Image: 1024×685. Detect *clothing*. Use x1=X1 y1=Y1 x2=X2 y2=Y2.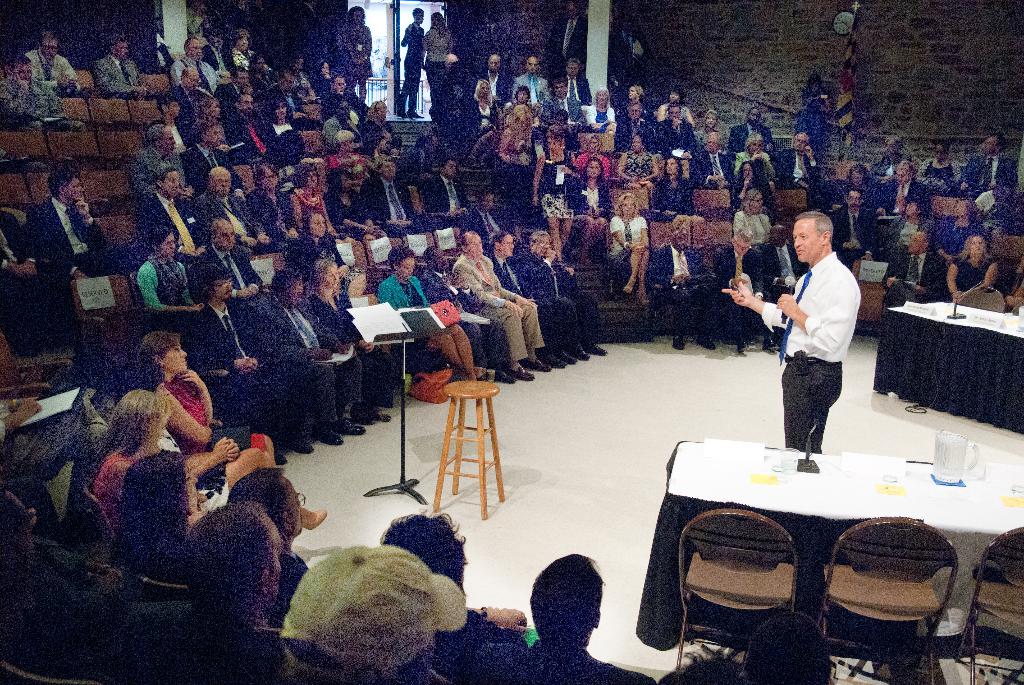
x1=666 y1=120 x2=694 y2=151.
